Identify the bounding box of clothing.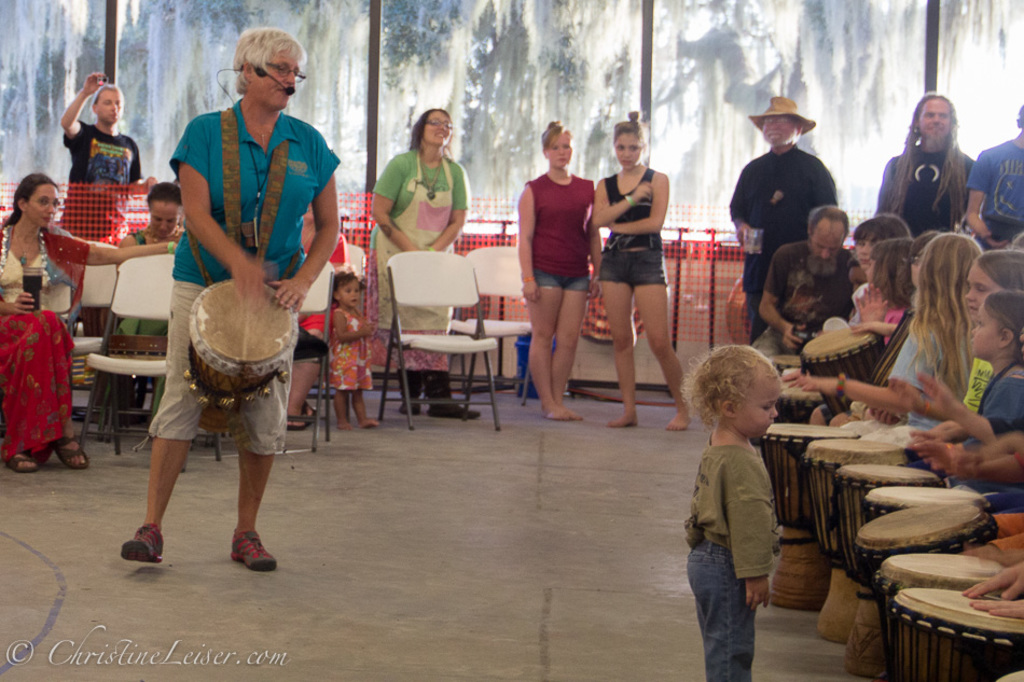
BBox(161, 60, 330, 527).
